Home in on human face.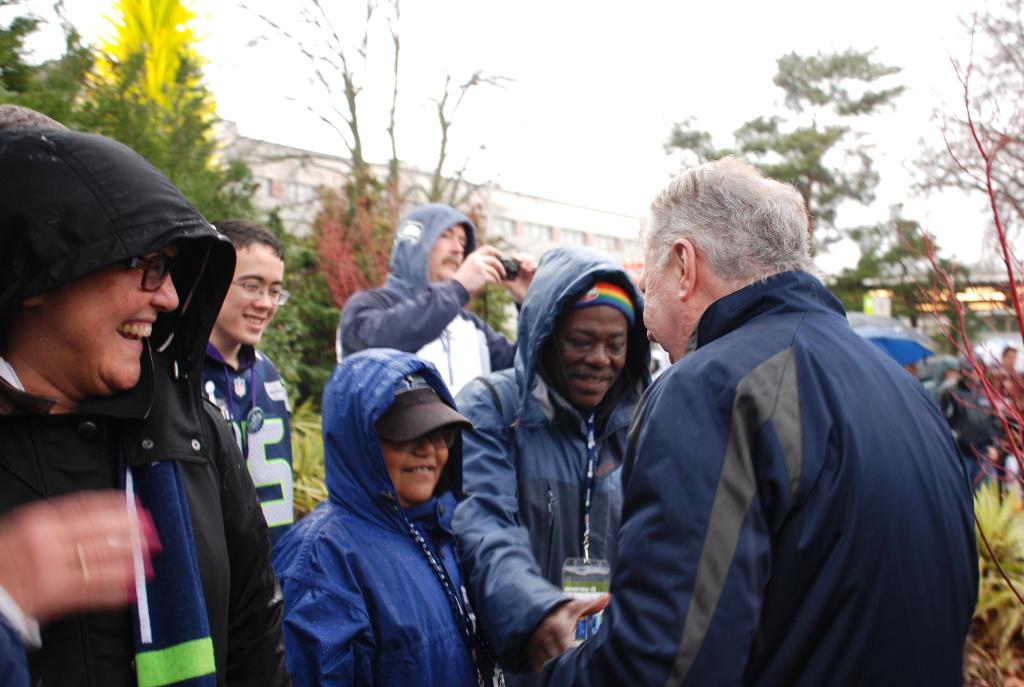
Homed in at 970/367/984/384.
